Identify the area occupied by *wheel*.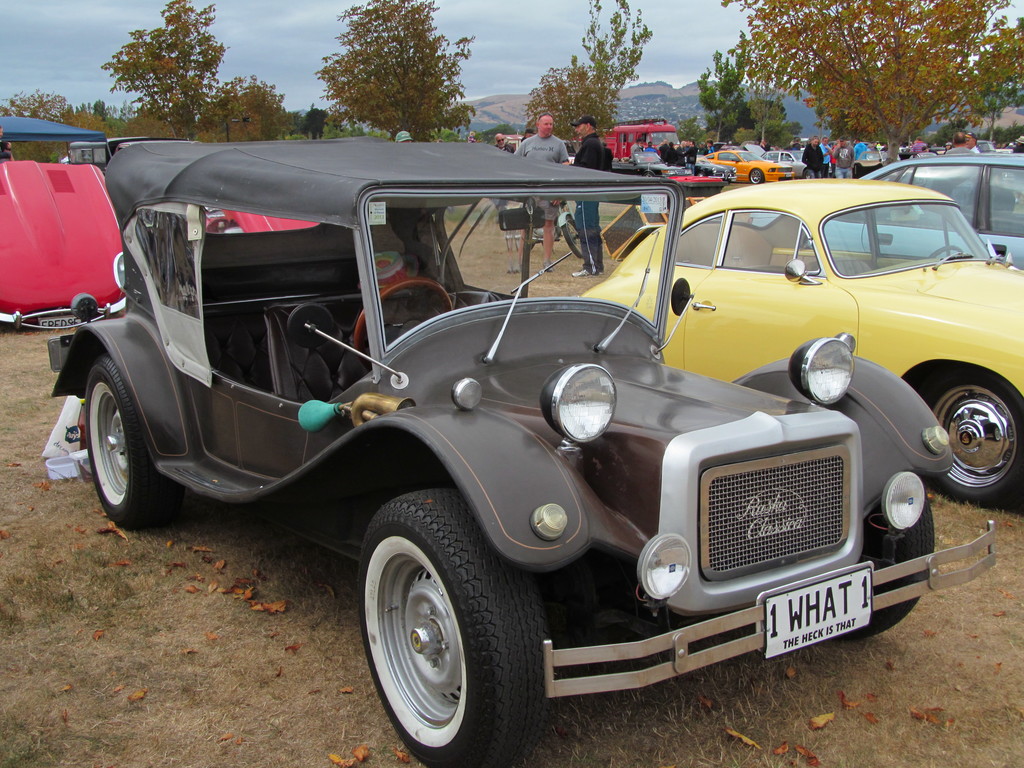
Area: 694 170 706 177.
